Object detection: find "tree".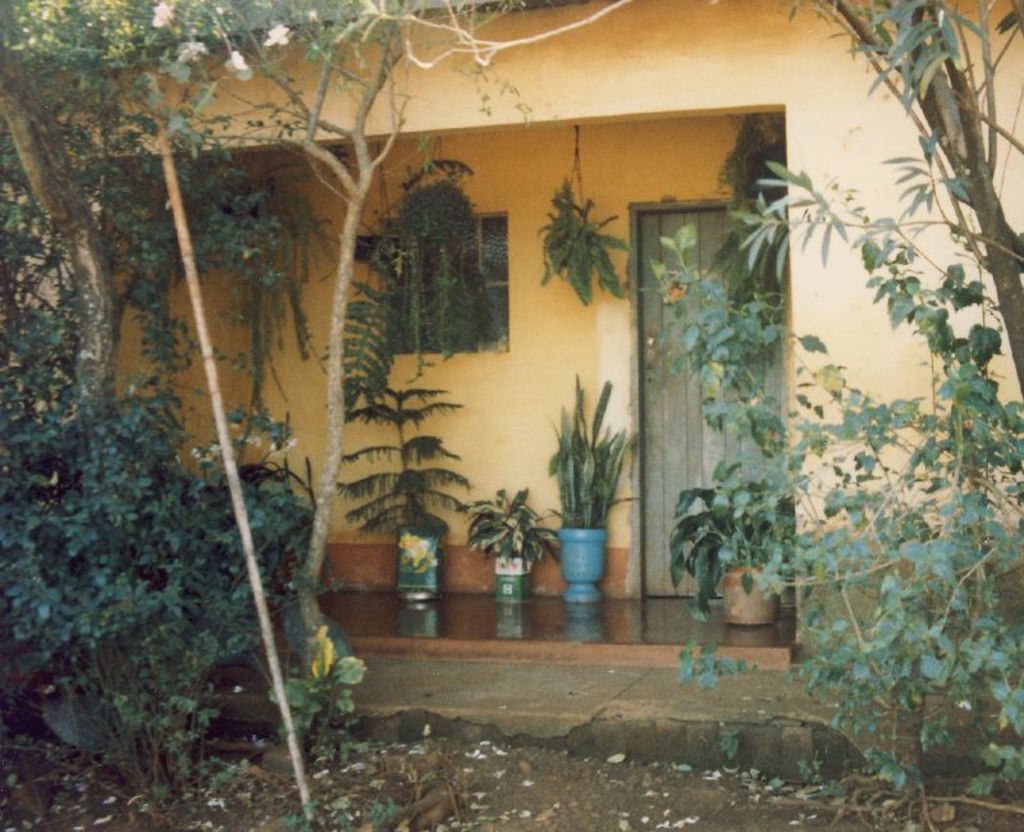
x1=9, y1=1, x2=461, y2=451.
